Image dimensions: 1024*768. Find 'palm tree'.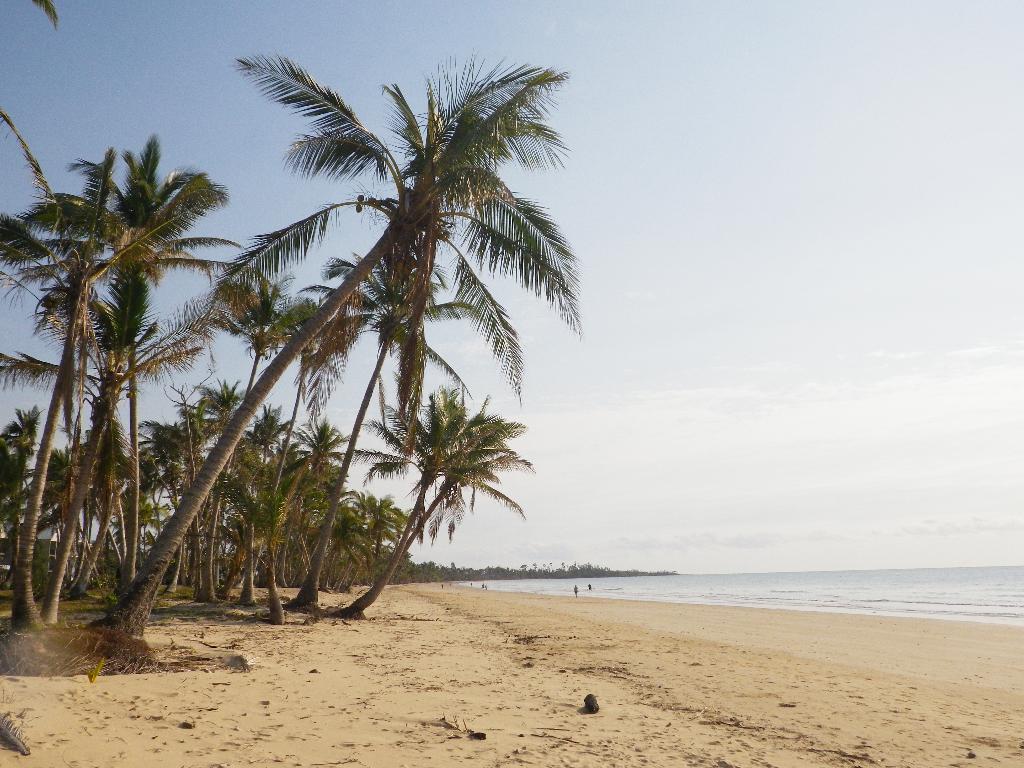
[left=32, top=157, right=187, bottom=660].
